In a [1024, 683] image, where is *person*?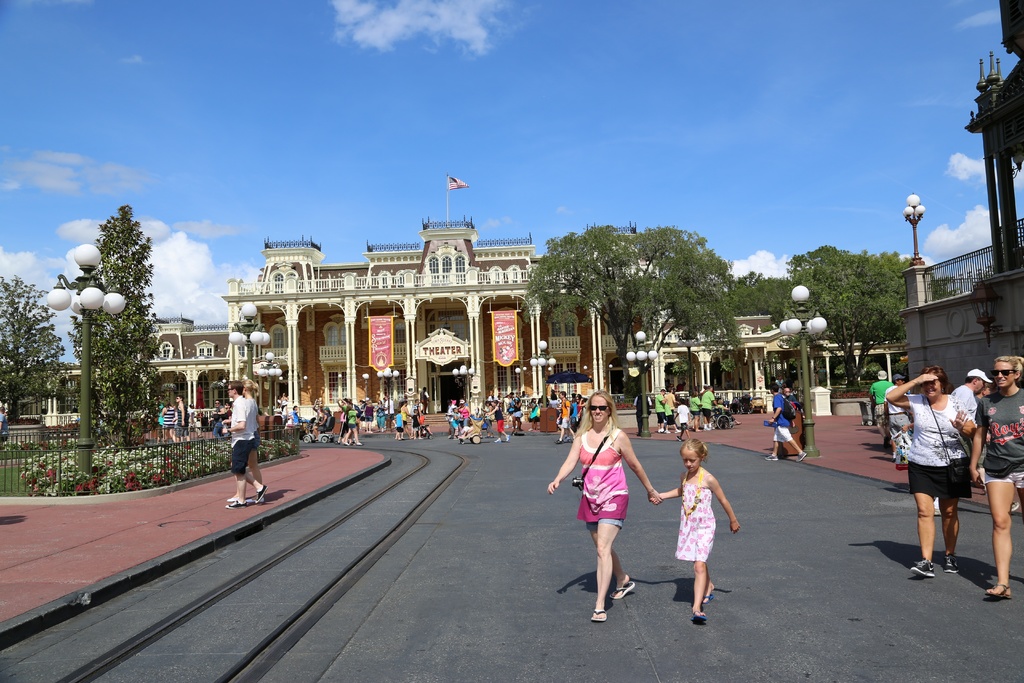
243 383 264 483.
